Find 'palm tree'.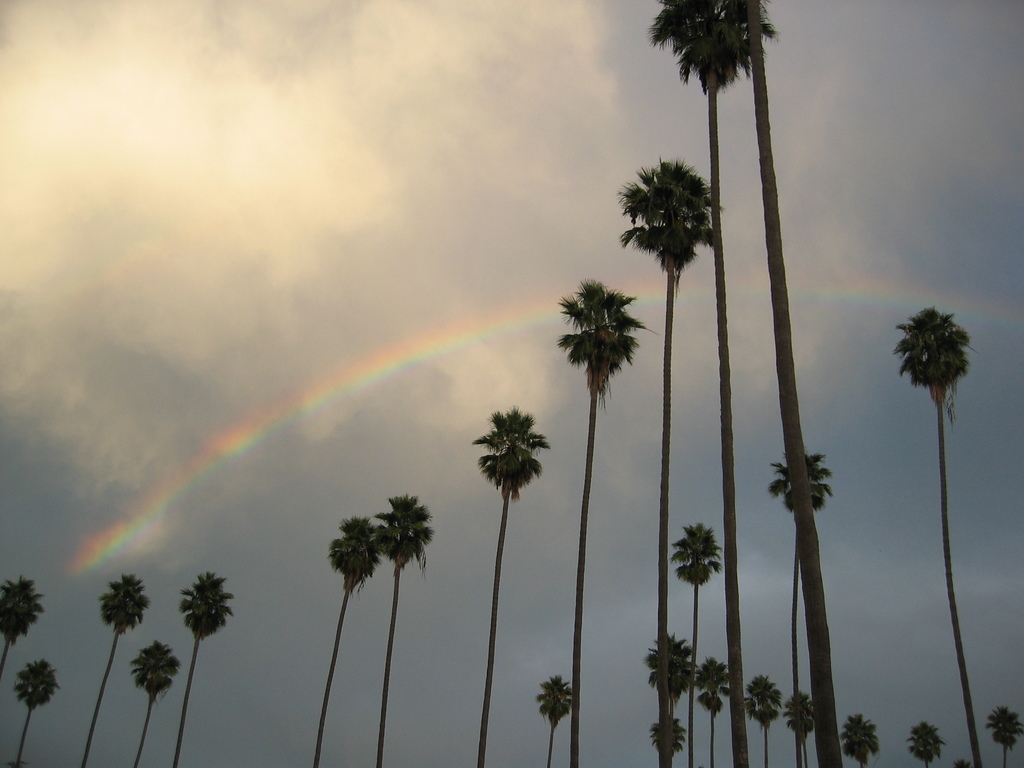
BBox(648, 0, 759, 753).
